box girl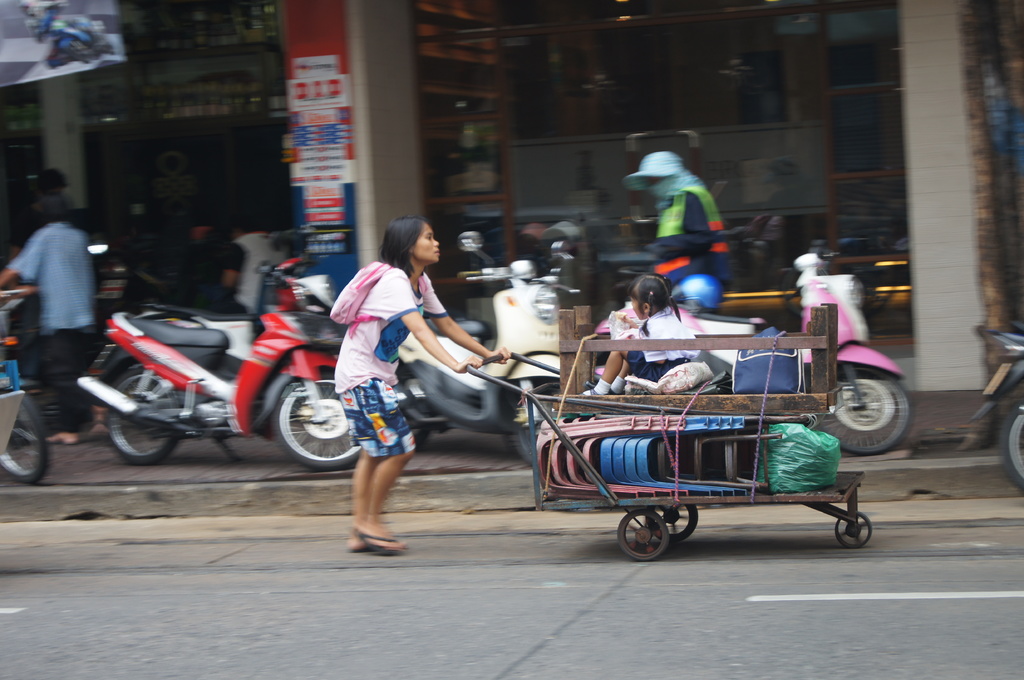
[x1=333, y1=216, x2=511, y2=549]
